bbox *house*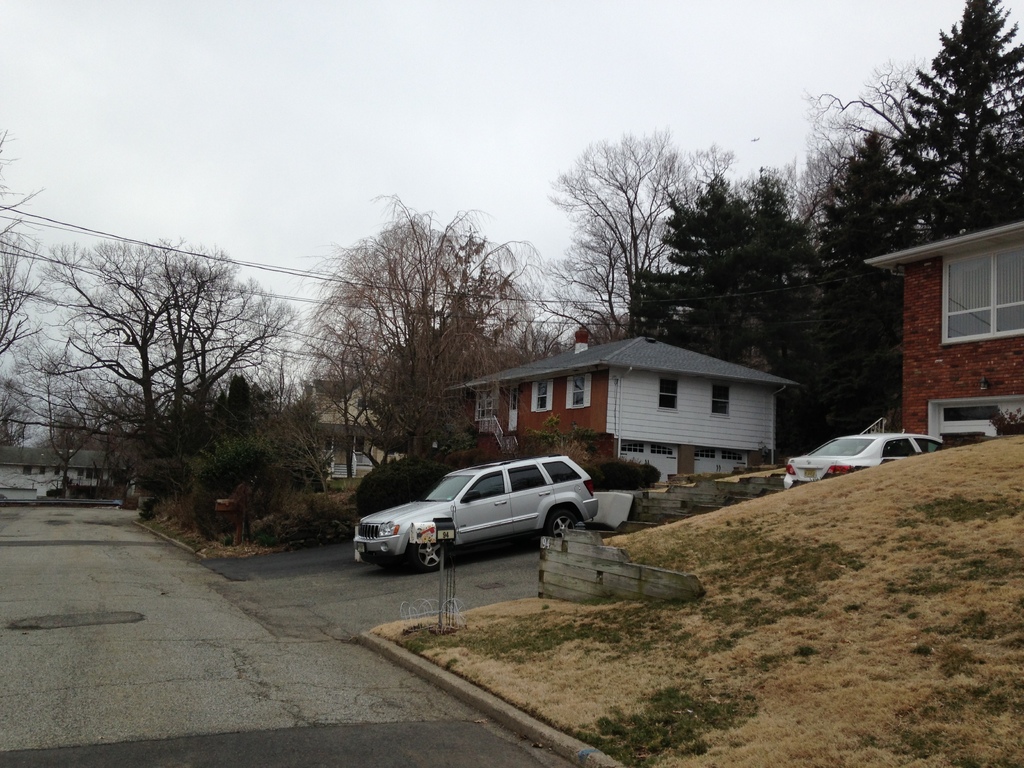
[x1=859, y1=213, x2=1023, y2=437]
